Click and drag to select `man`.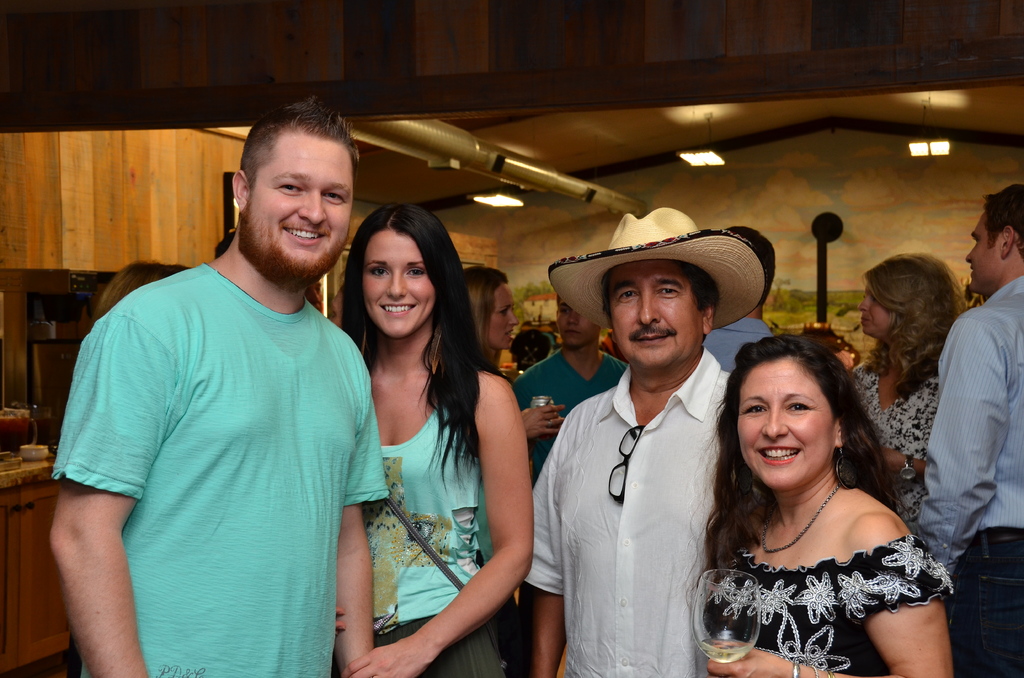
Selection: 508,286,632,476.
